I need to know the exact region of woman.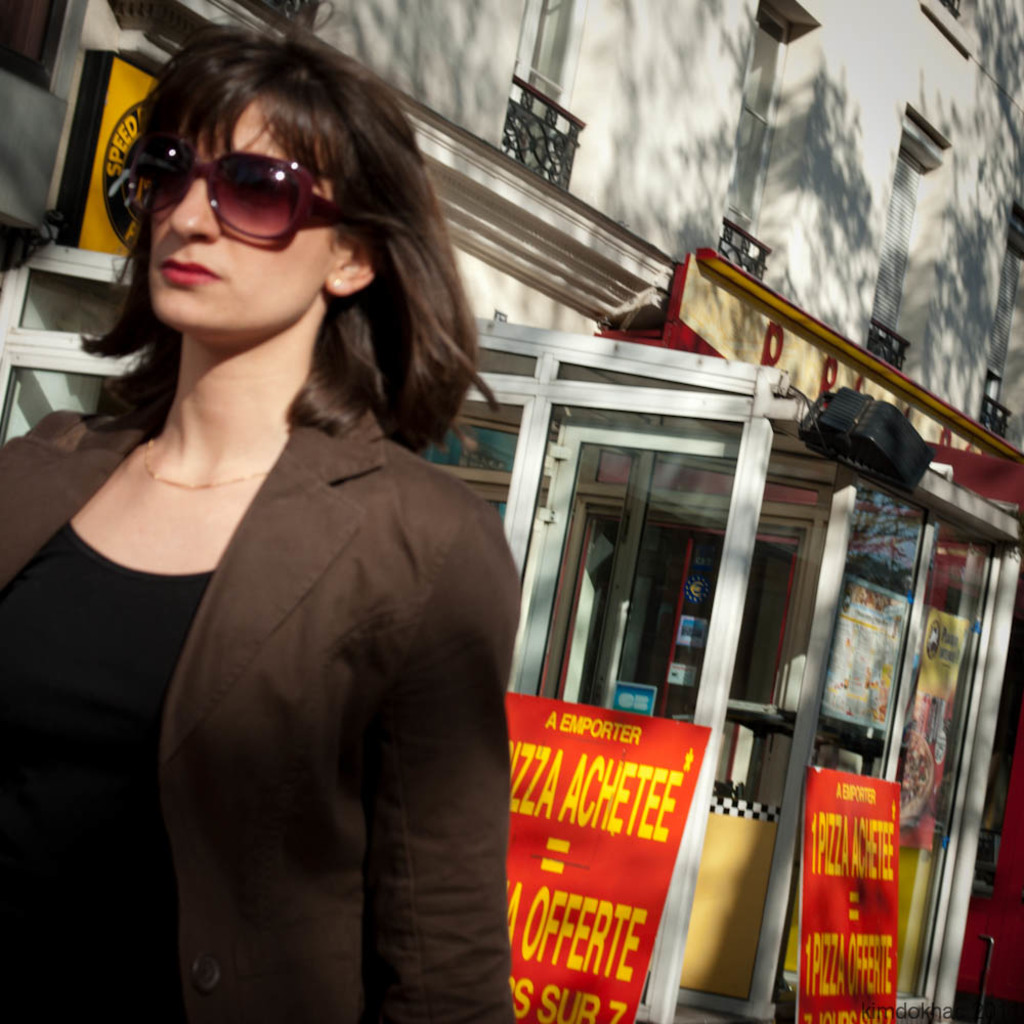
Region: crop(0, 1, 517, 1023).
